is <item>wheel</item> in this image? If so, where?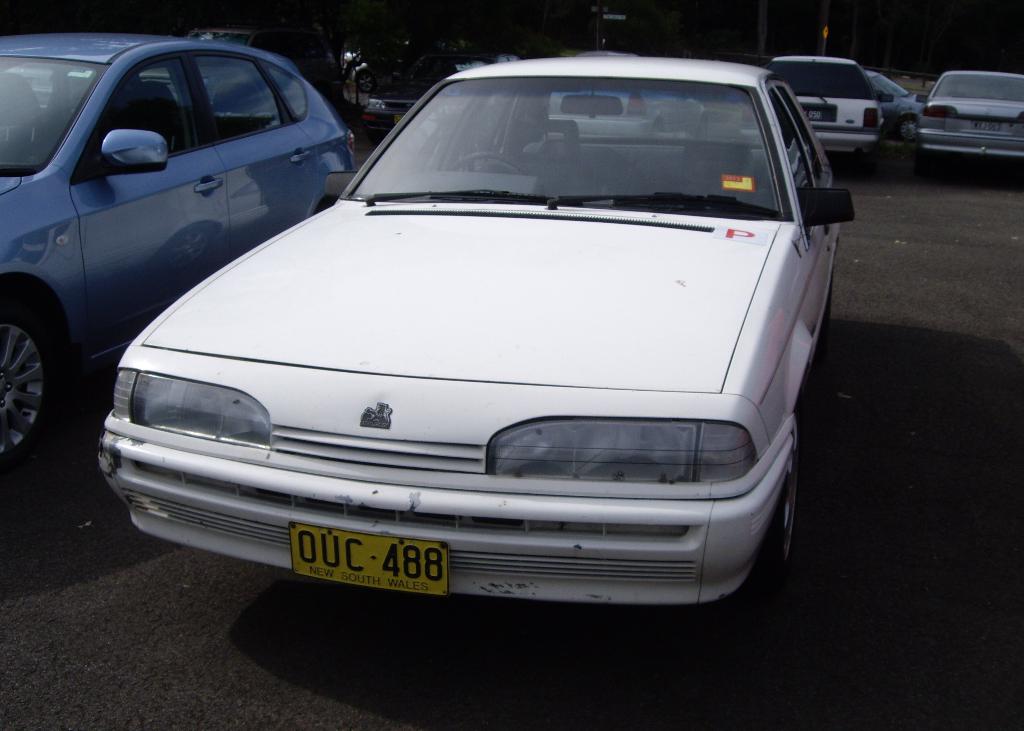
Yes, at {"x1": 900, "y1": 115, "x2": 919, "y2": 140}.
